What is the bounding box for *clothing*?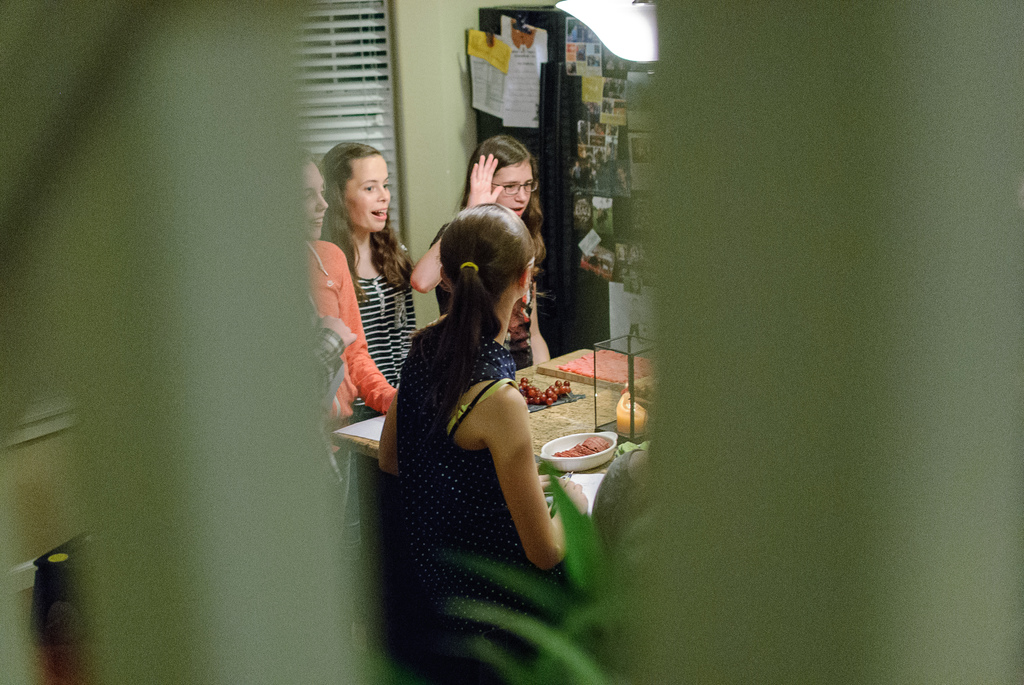
384, 267, 562, 586.
